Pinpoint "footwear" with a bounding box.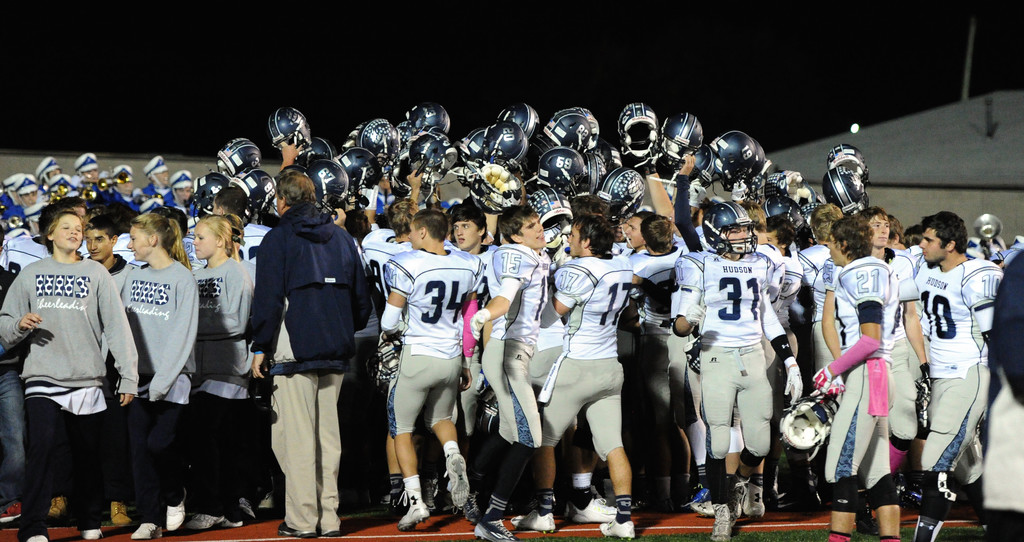
bbox=[276, 521, 319, 538].
